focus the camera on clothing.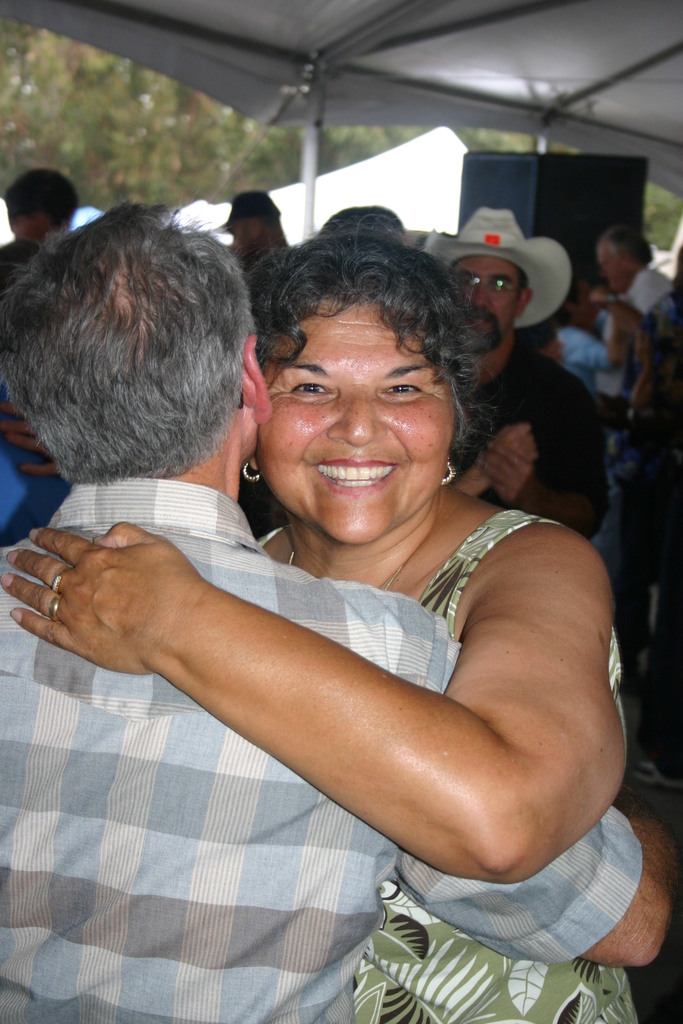
Focus region: (0,478,641,1023).
